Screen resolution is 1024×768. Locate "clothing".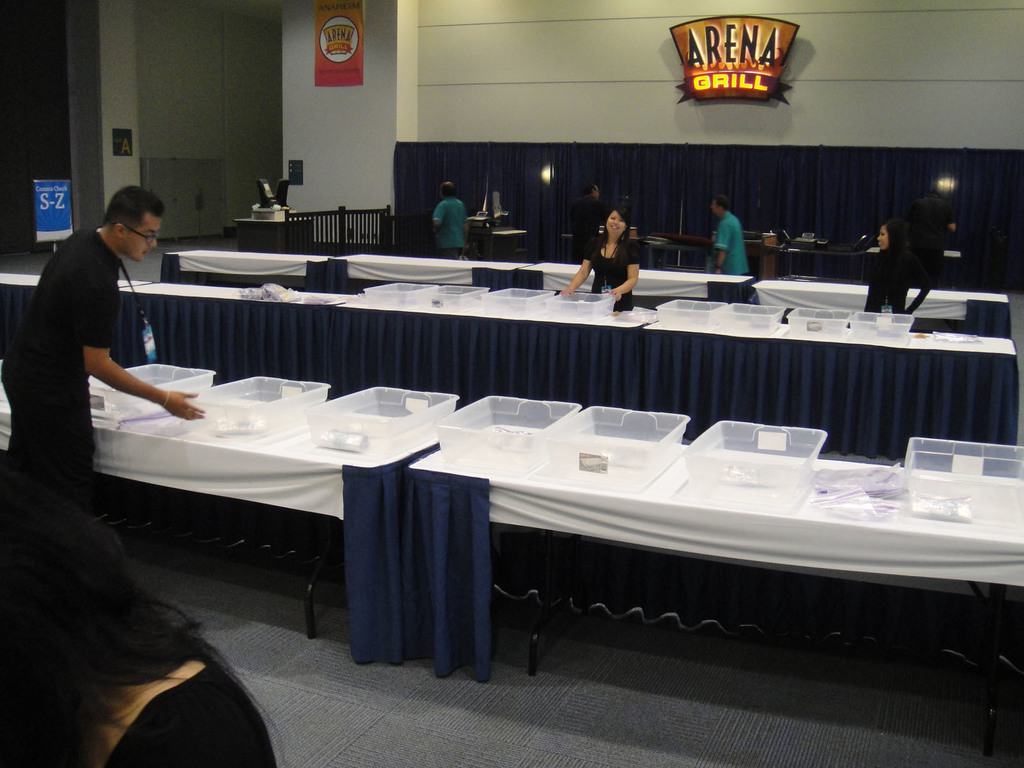
region(582, 230, 643, 308).
